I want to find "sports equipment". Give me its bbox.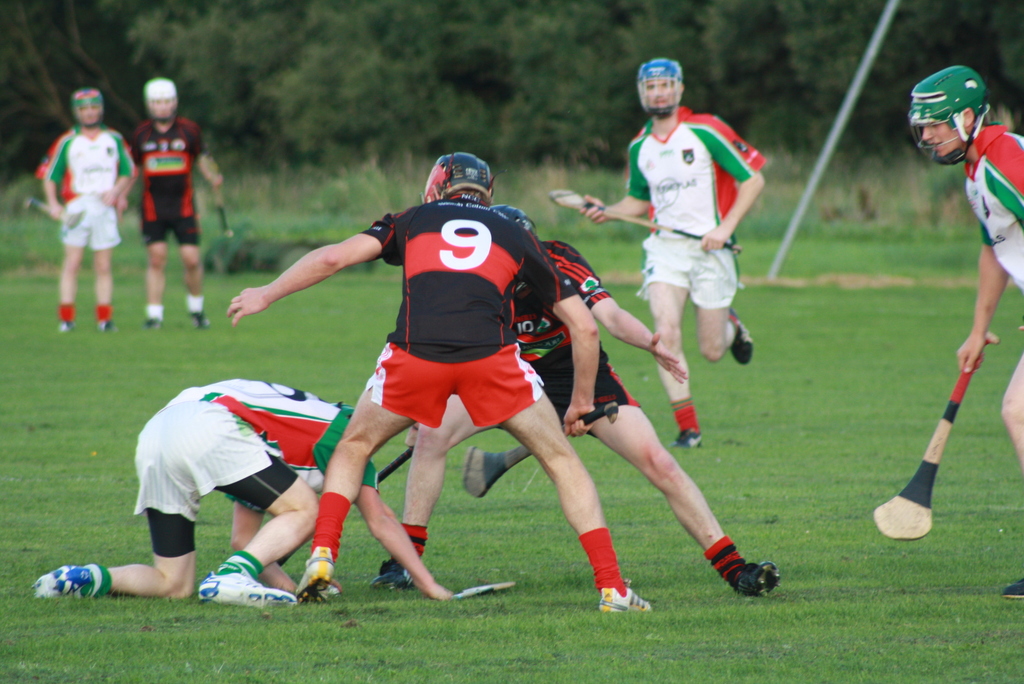
x1=902 y1=67 x2=993 y2=165.
